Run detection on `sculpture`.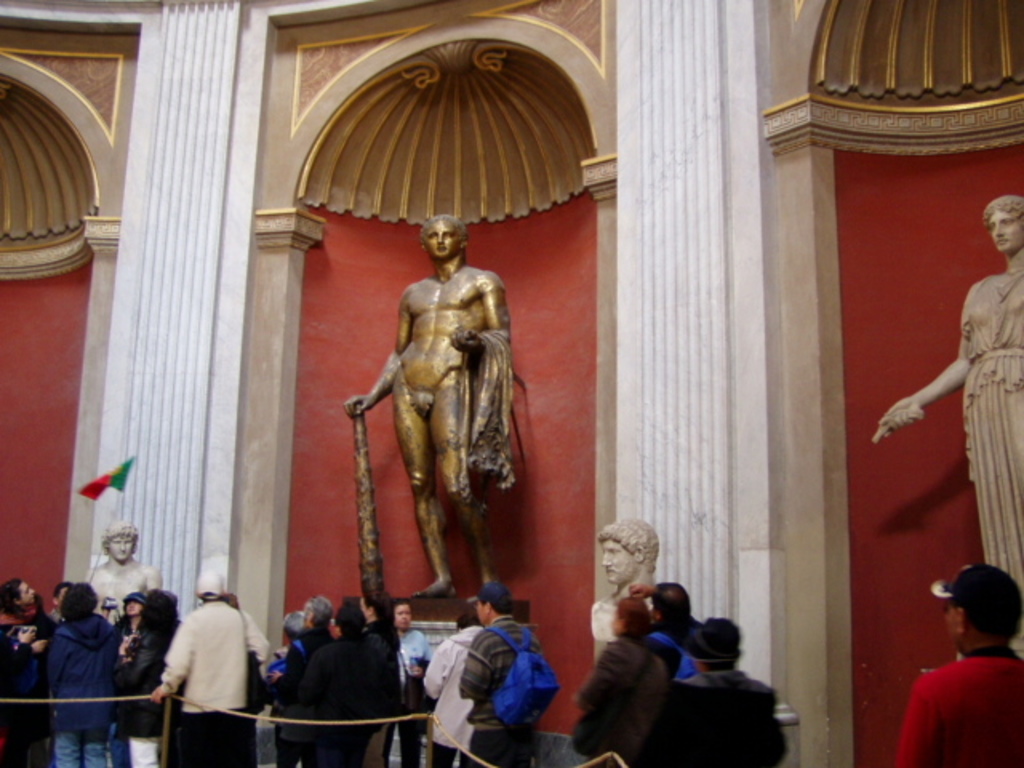
Result: select_region(88, 517, 157, 629).
